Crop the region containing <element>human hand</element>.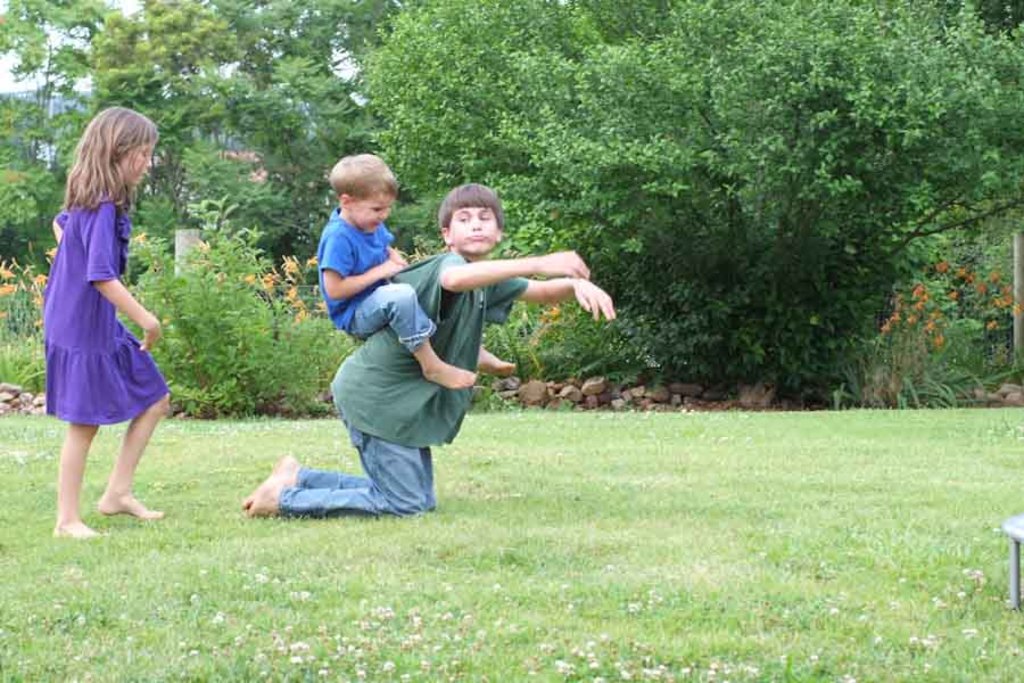
Crop region: <bbox>379, 256, 400, 282</bbox>.
